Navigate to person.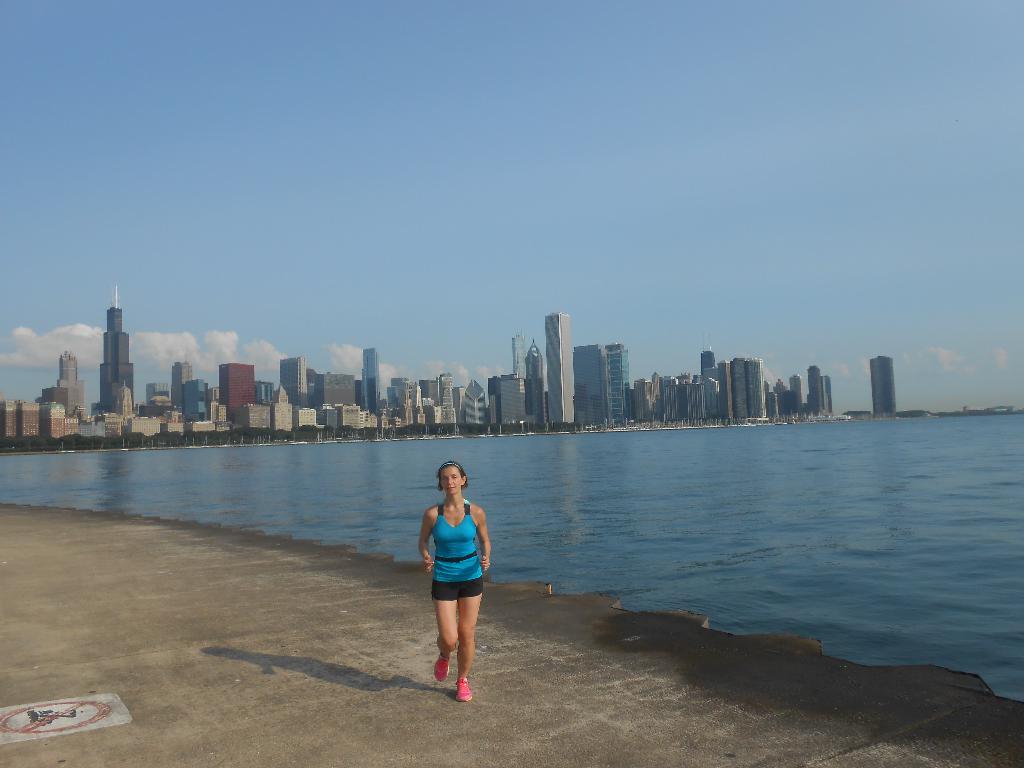
Navigation target: left=412, top=468, right=493, bottom=687.
